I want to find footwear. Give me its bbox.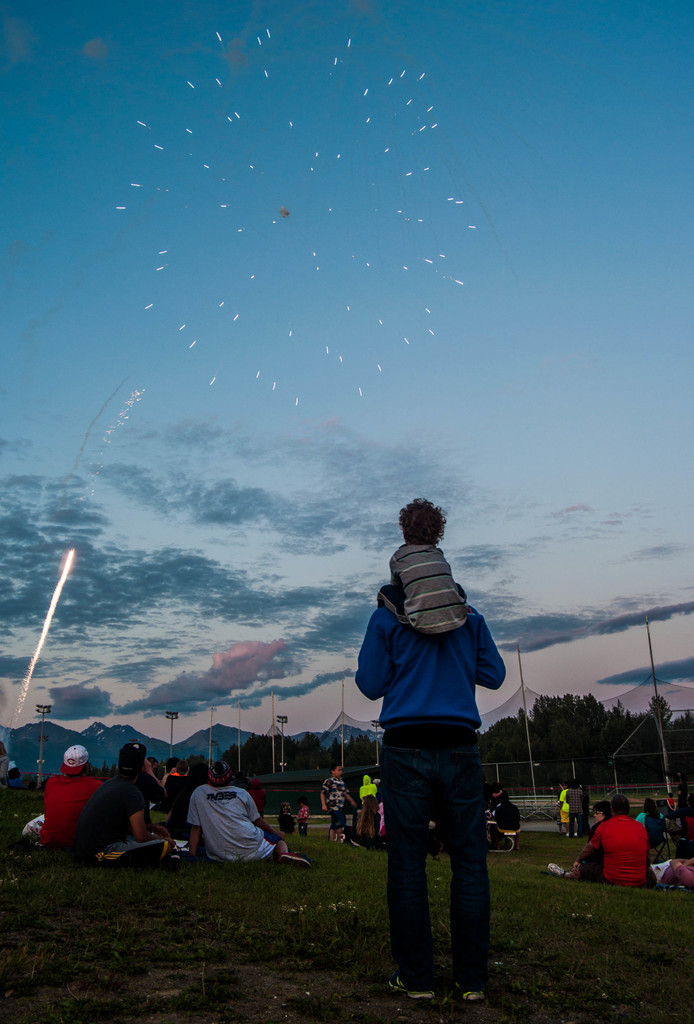
460 993 488 1006.
